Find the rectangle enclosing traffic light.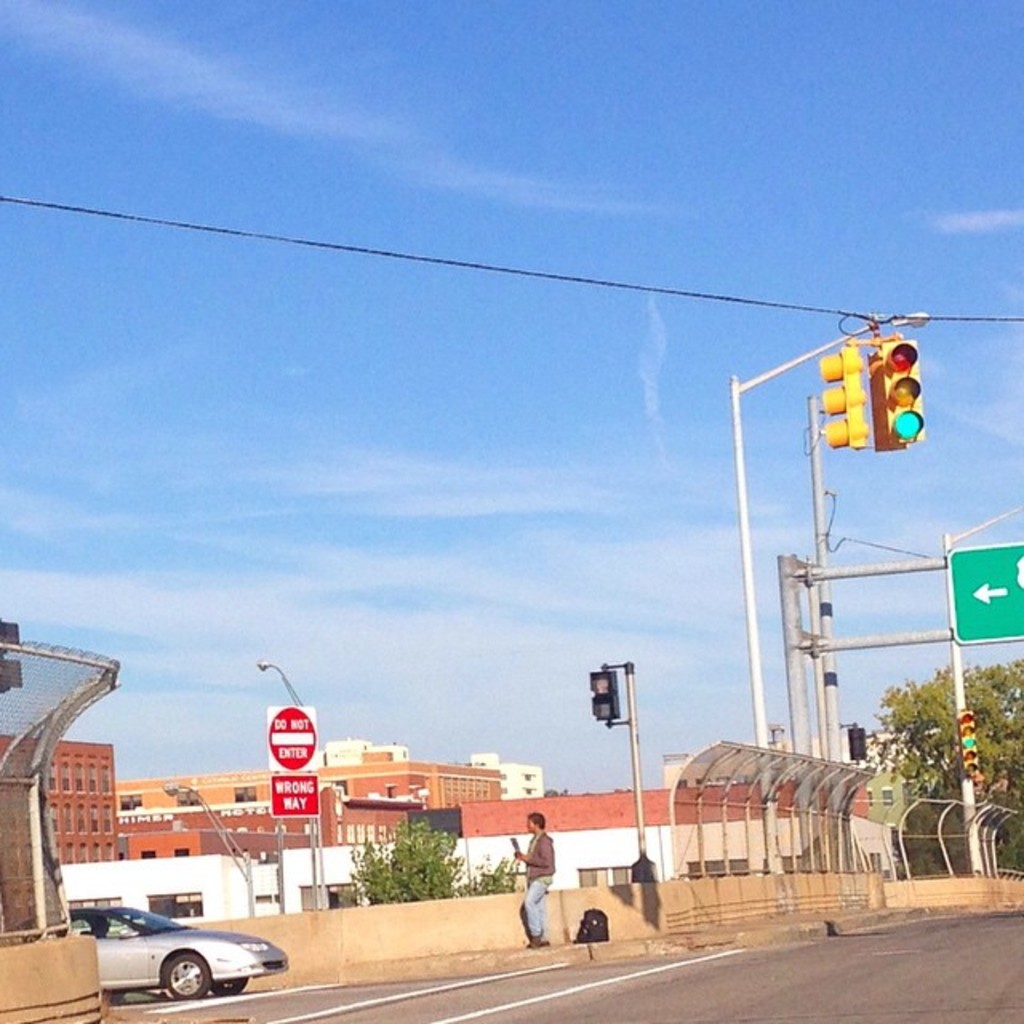
bbox=(589, 672, 622, 728).
